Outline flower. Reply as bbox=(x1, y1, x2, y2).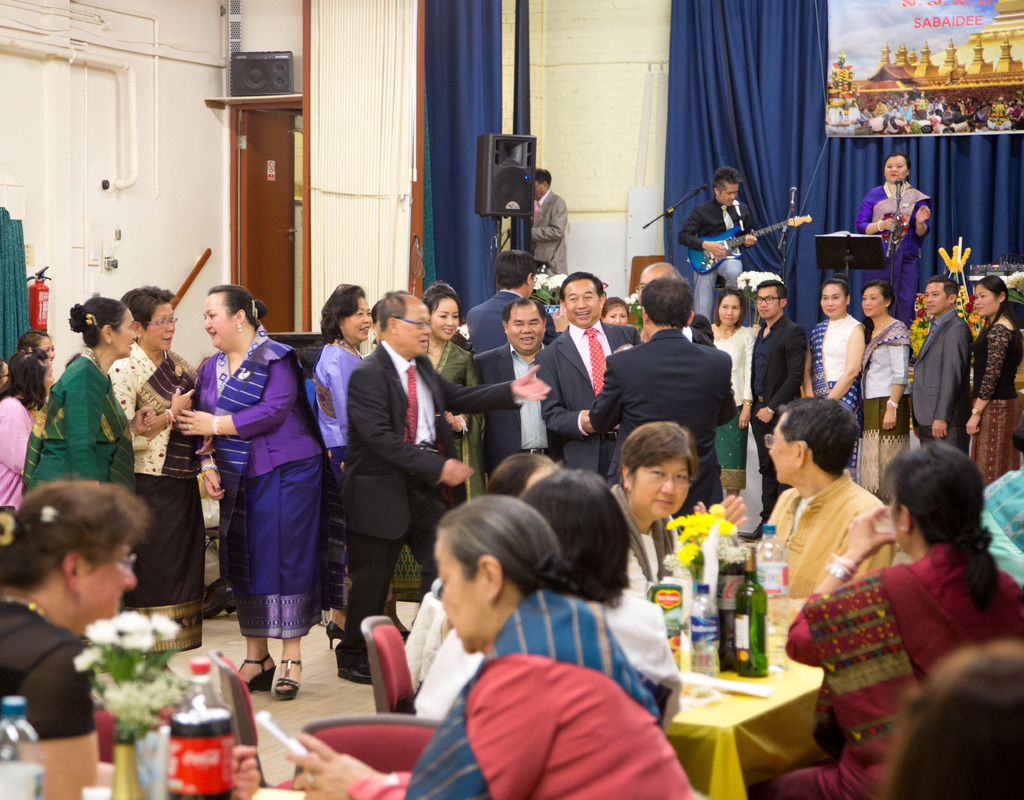
bbox=(68, 647, 100, 669).
